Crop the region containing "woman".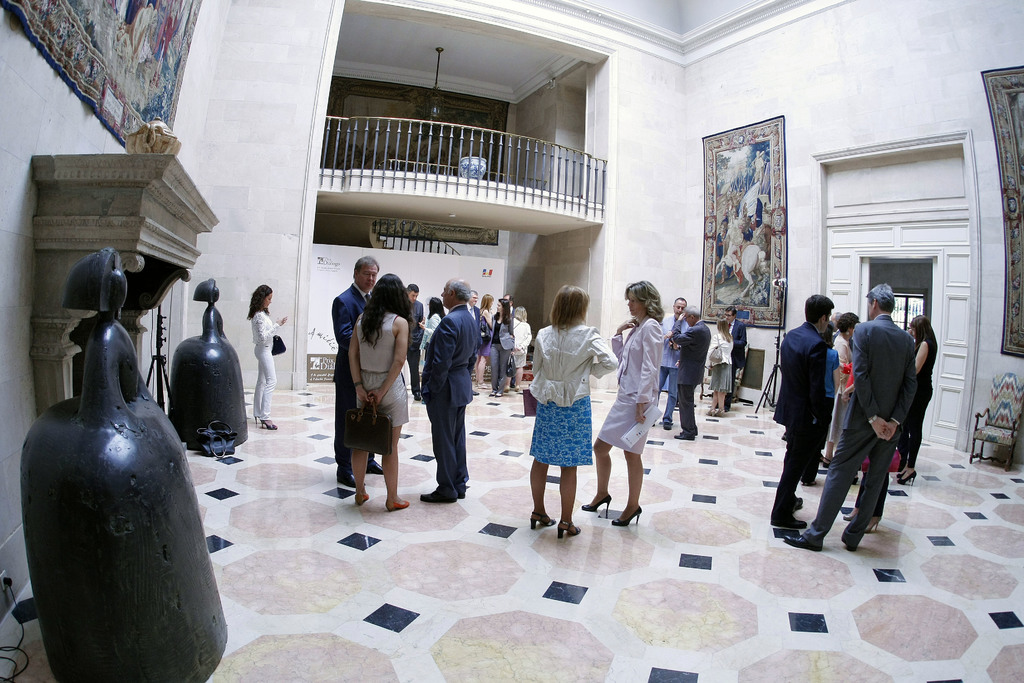
Crop region: [x1=492, y1=293, x2=515, y2=399].
